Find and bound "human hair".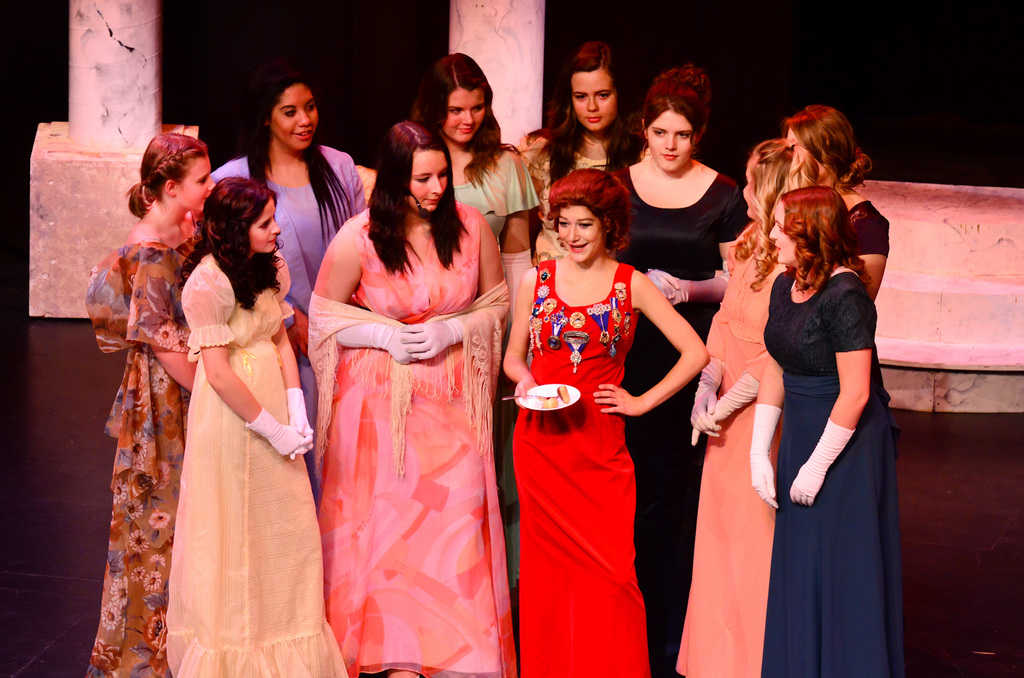
Bound: {"x1": 346, "y1": 112, "x2": 465, "y2": 262}.
